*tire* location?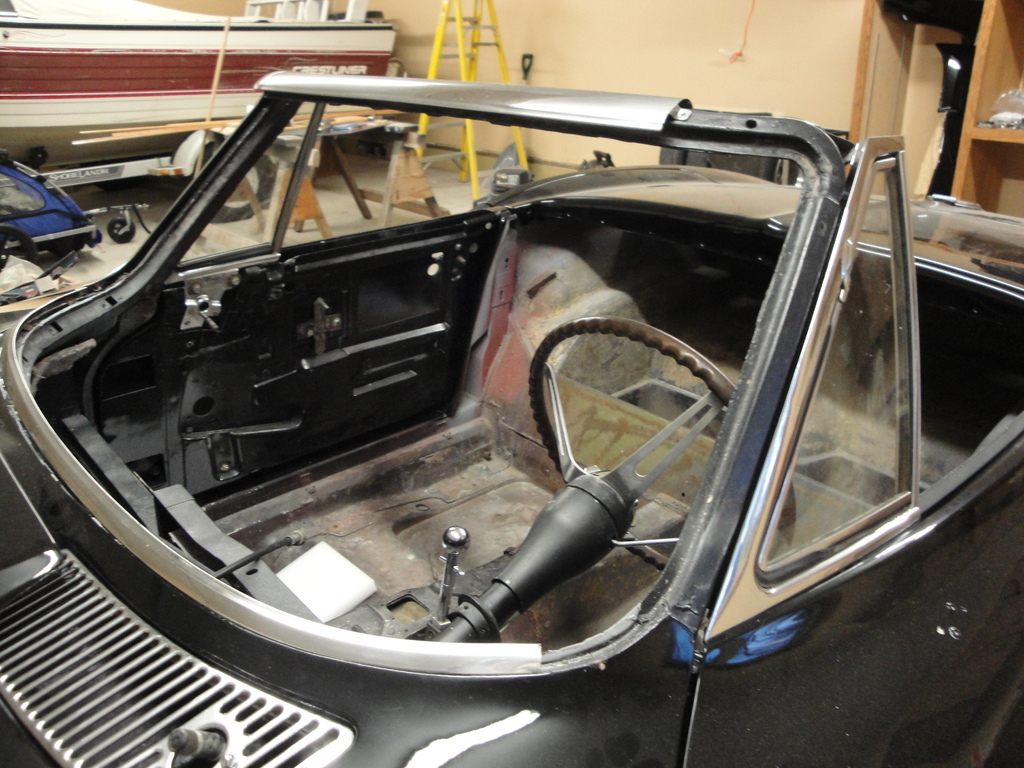
<bbox>189, 143, 269, 219</bbox>
